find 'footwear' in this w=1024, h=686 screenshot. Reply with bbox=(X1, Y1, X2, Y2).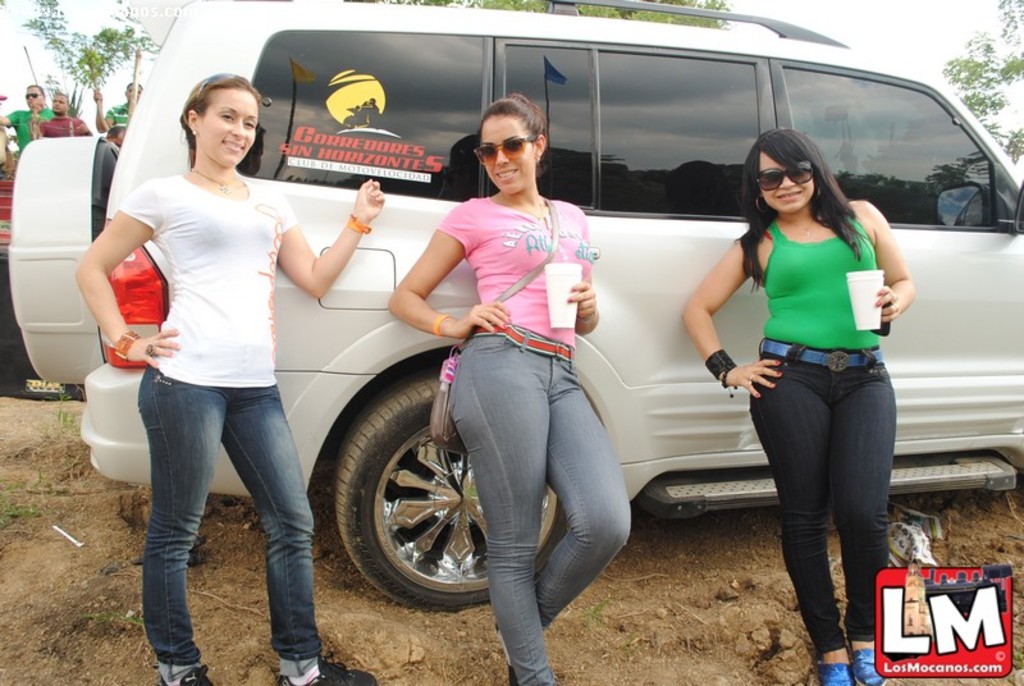
bbox=(275, 650, 376, 685).
